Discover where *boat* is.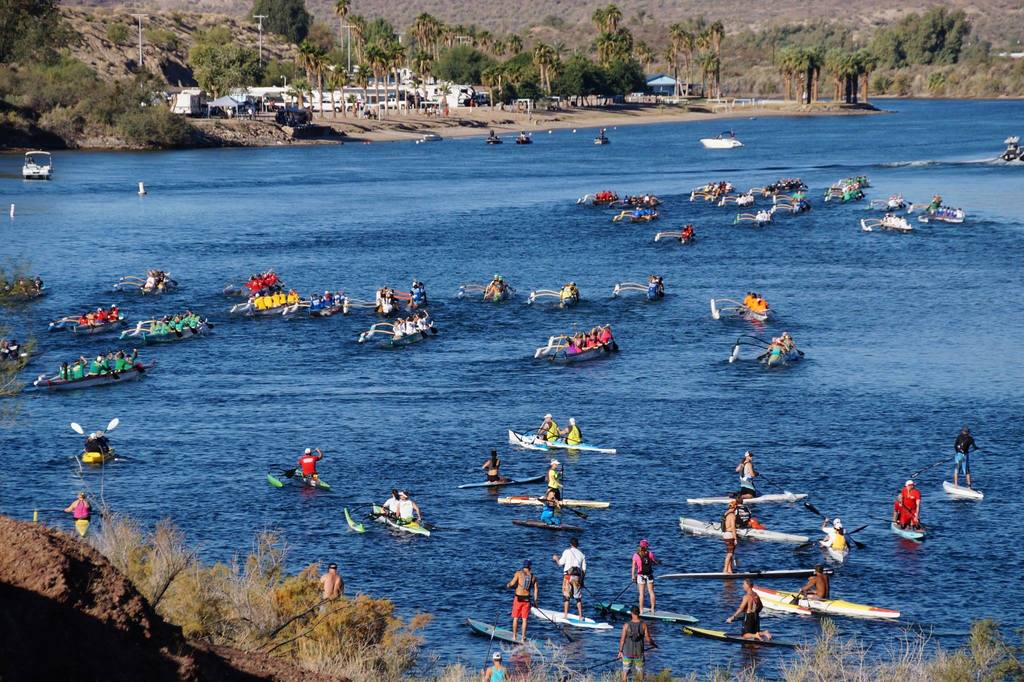
Discovered at bbox=[683, 622, 790, 649].
